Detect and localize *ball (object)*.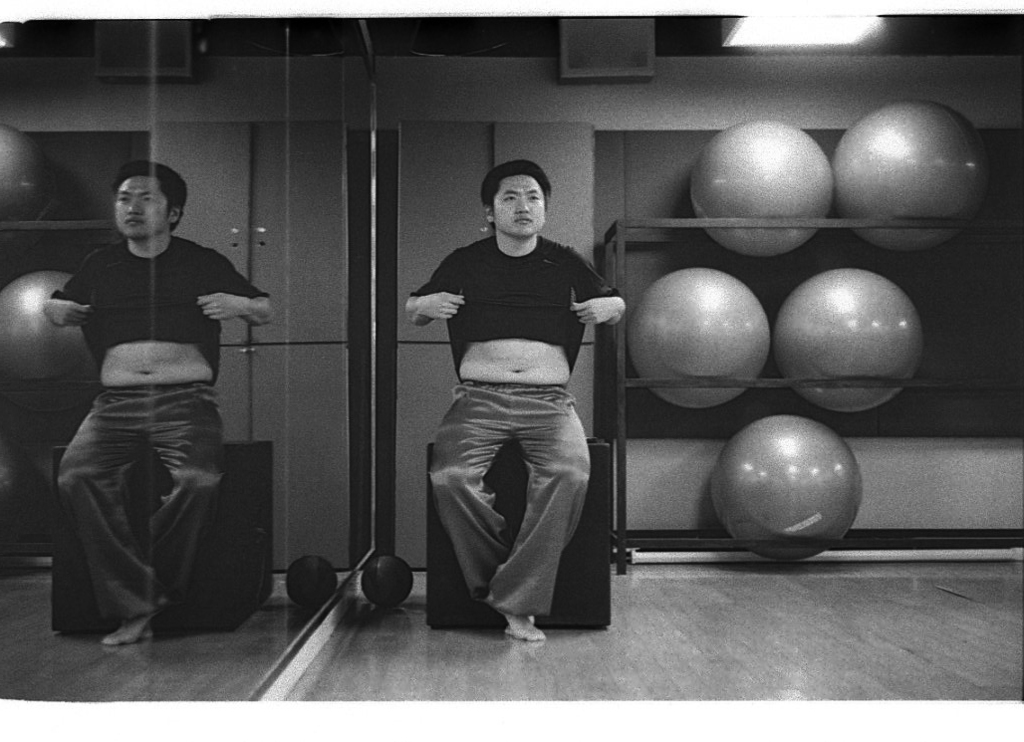
Localized at [629, 267, 769, 415].
